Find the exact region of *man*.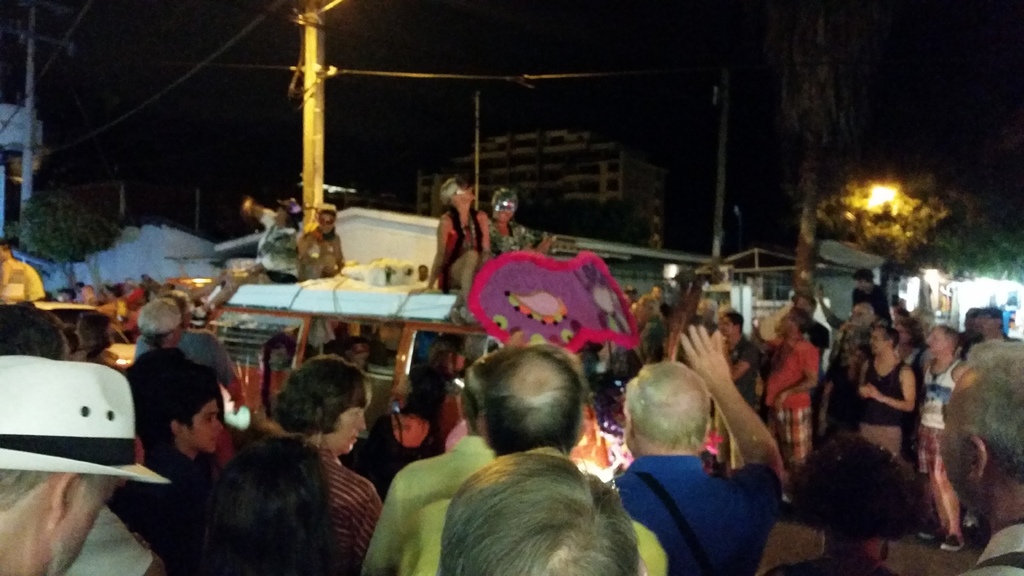
Exact region: 127/291/250/409.
